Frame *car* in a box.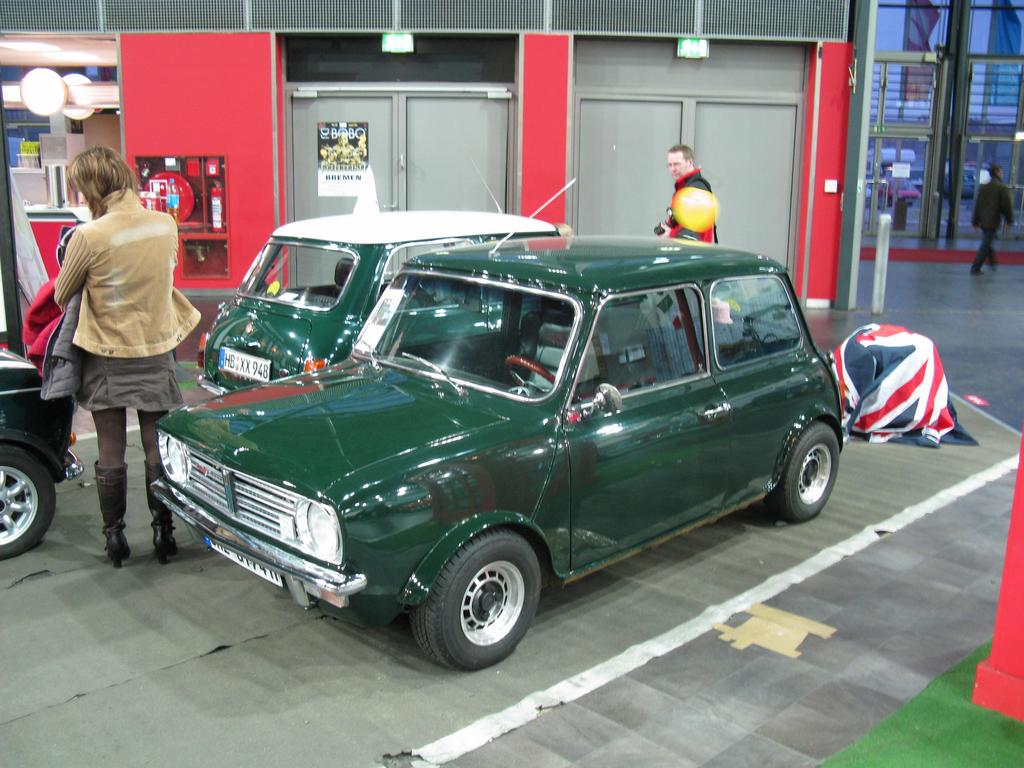
(left=131, top=216, right=851, bottom=682).
